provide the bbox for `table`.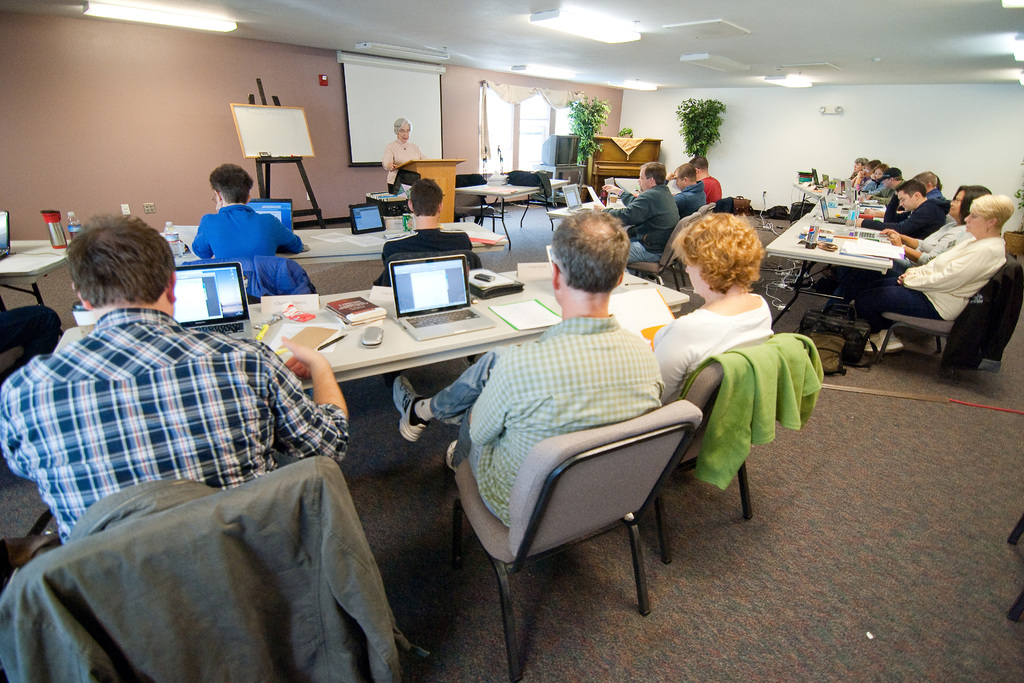
(56, 259, 691, 390).
